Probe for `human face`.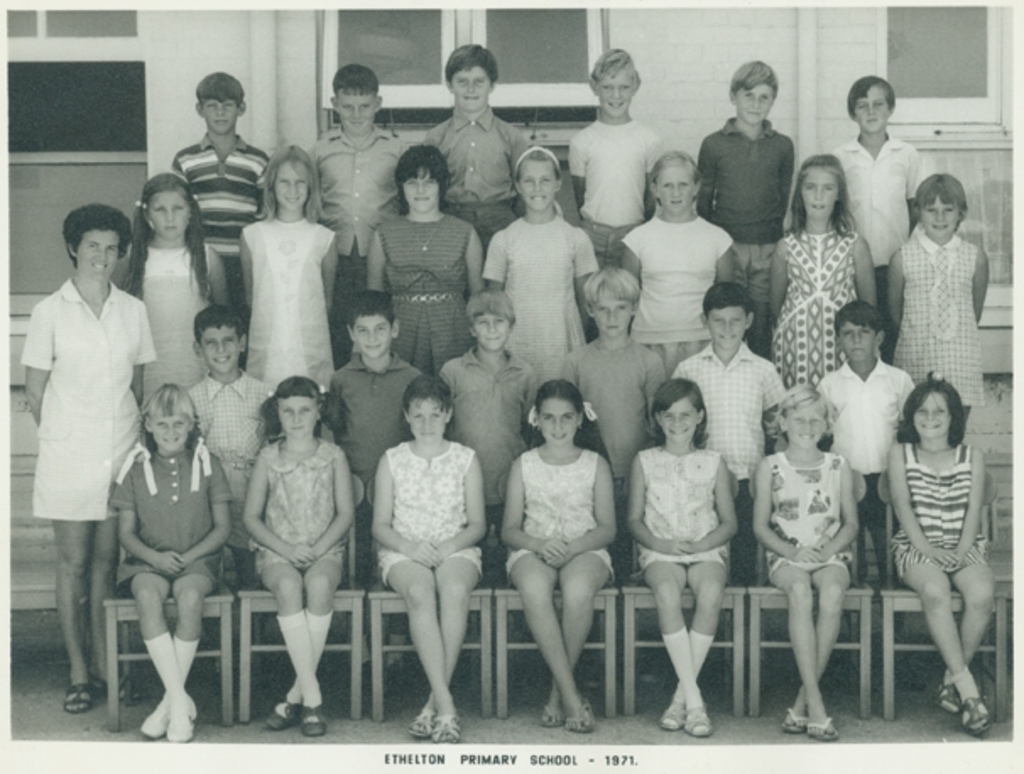
Probe result: BBox(411, 399, 446, 438).
